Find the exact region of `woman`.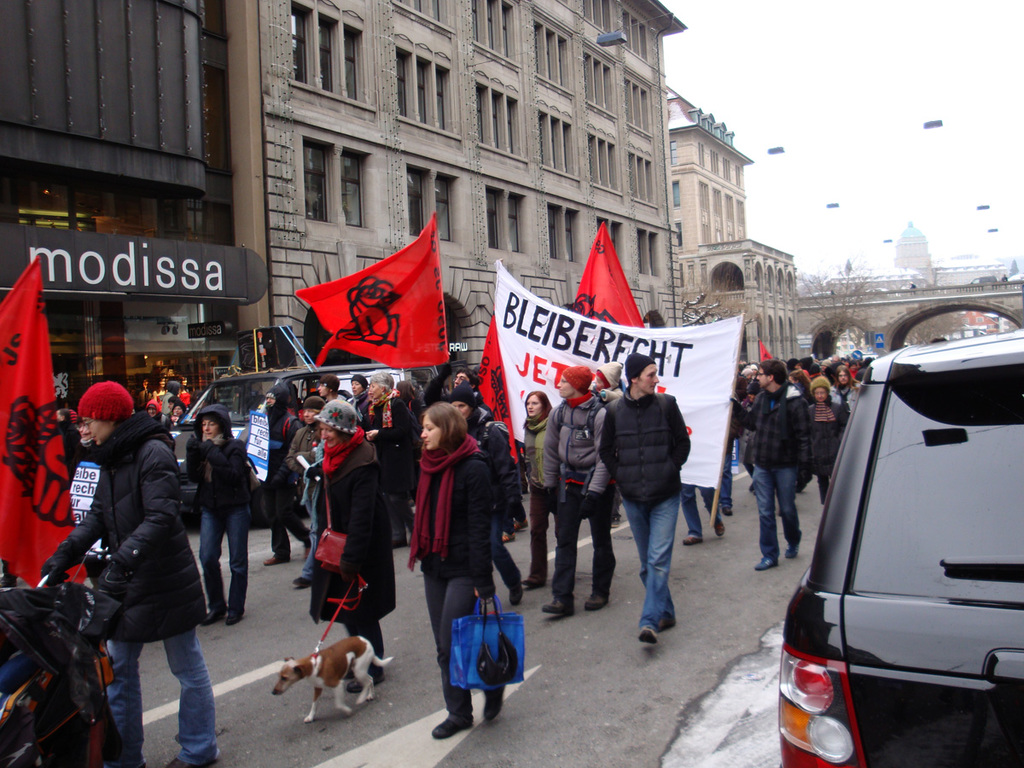
Exact region: (409, 400, 510, 736).
